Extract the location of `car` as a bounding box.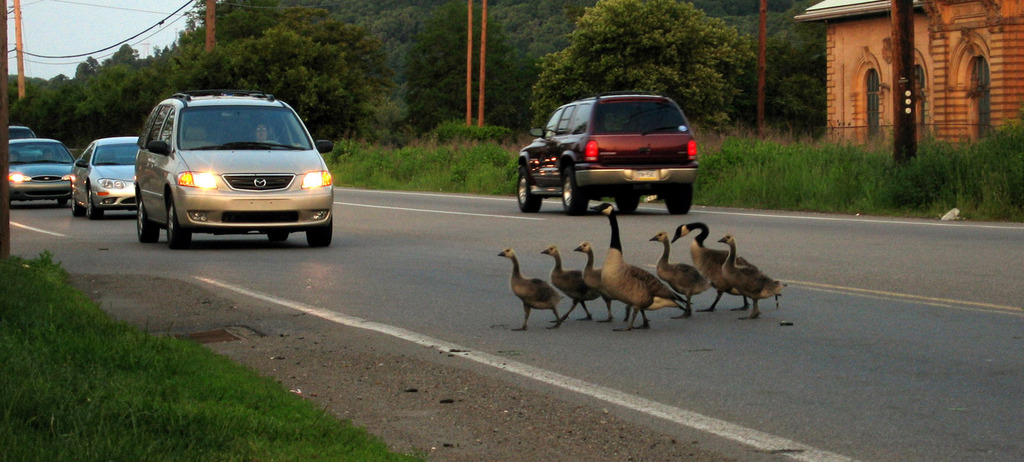
bbox(135, 90, 334, 250).
